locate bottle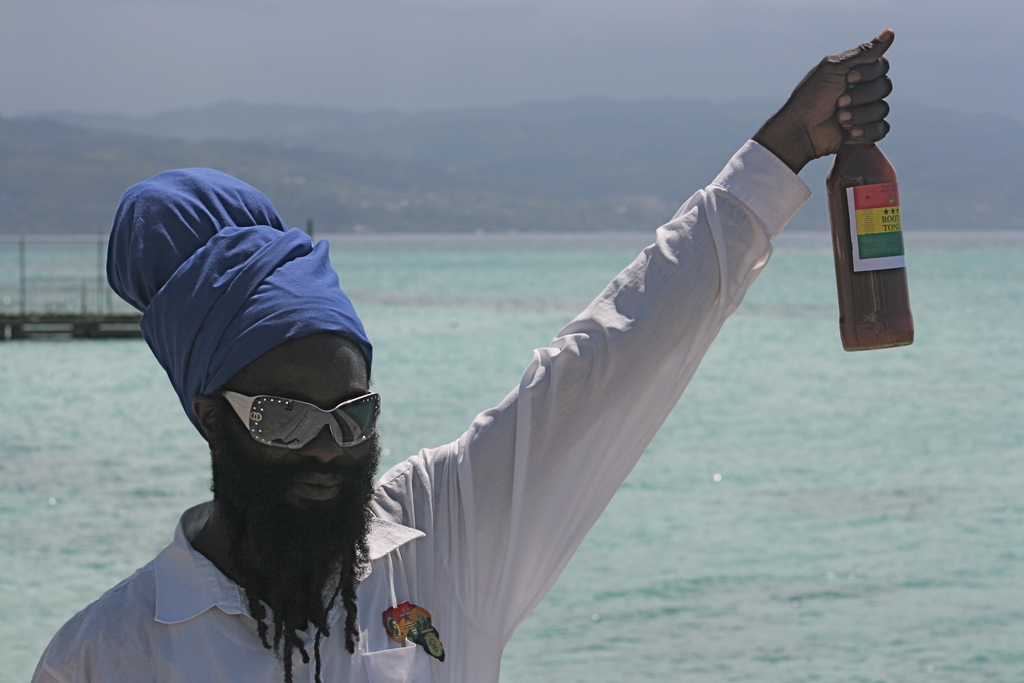
{"left": 828, "top": 85, "right": 921, "bottom": 356}
